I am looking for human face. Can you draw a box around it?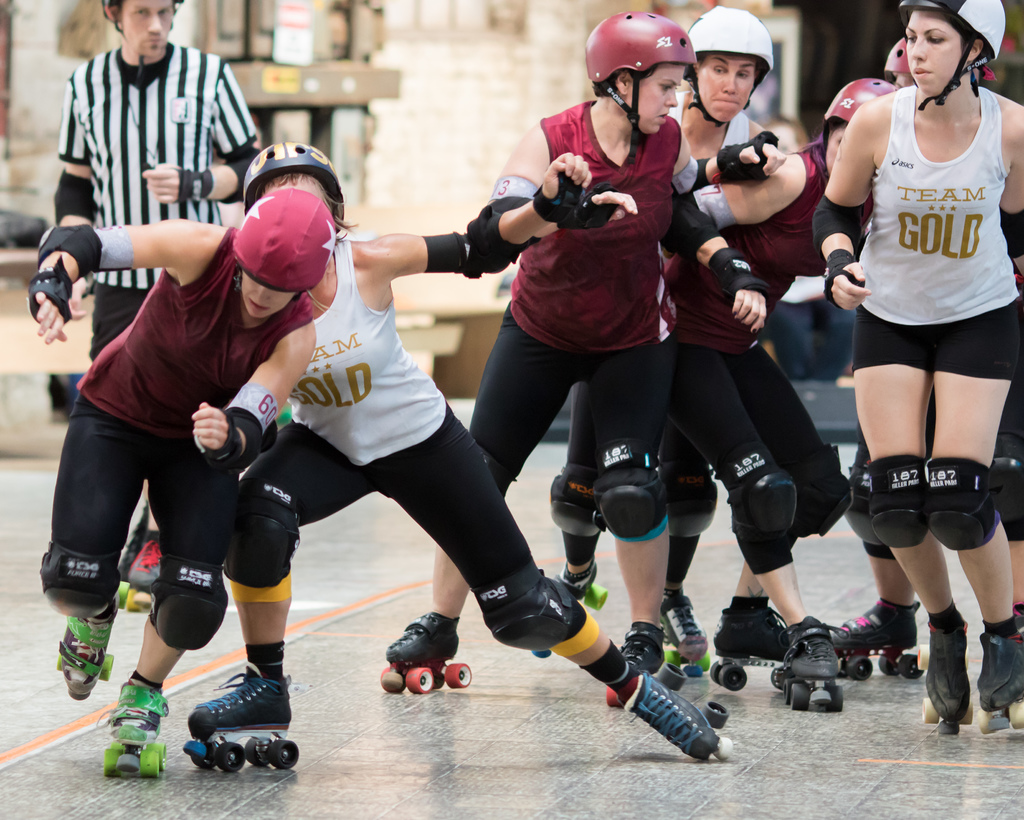
Sure, the bounding box is <box>696,56,759,120</box>.
